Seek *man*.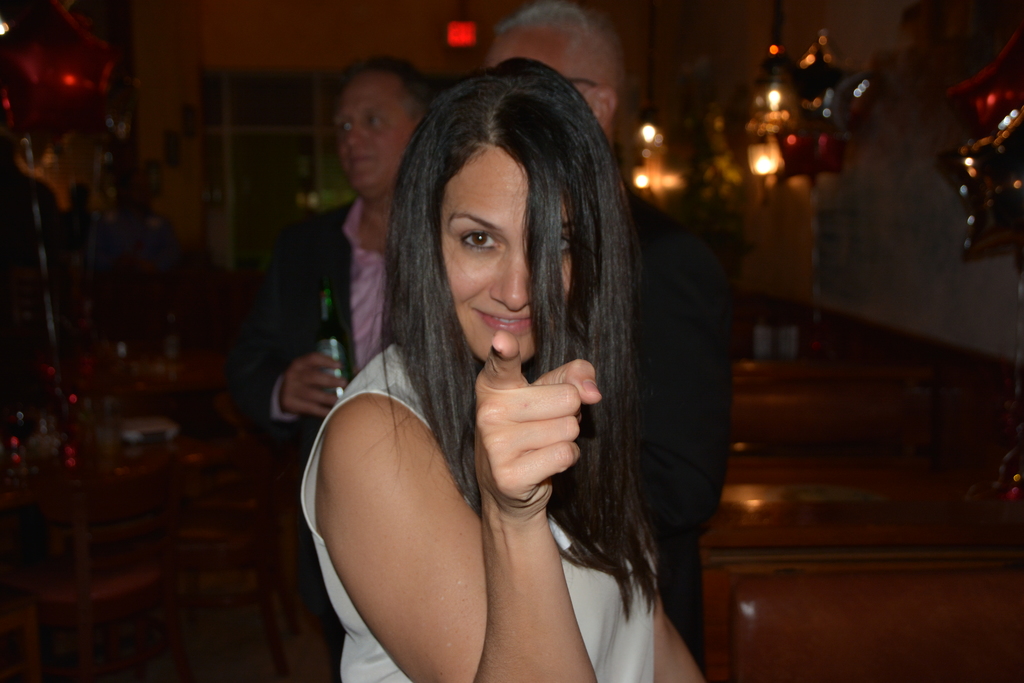
(x1=479, y1=4, x2=738, y2=680).
